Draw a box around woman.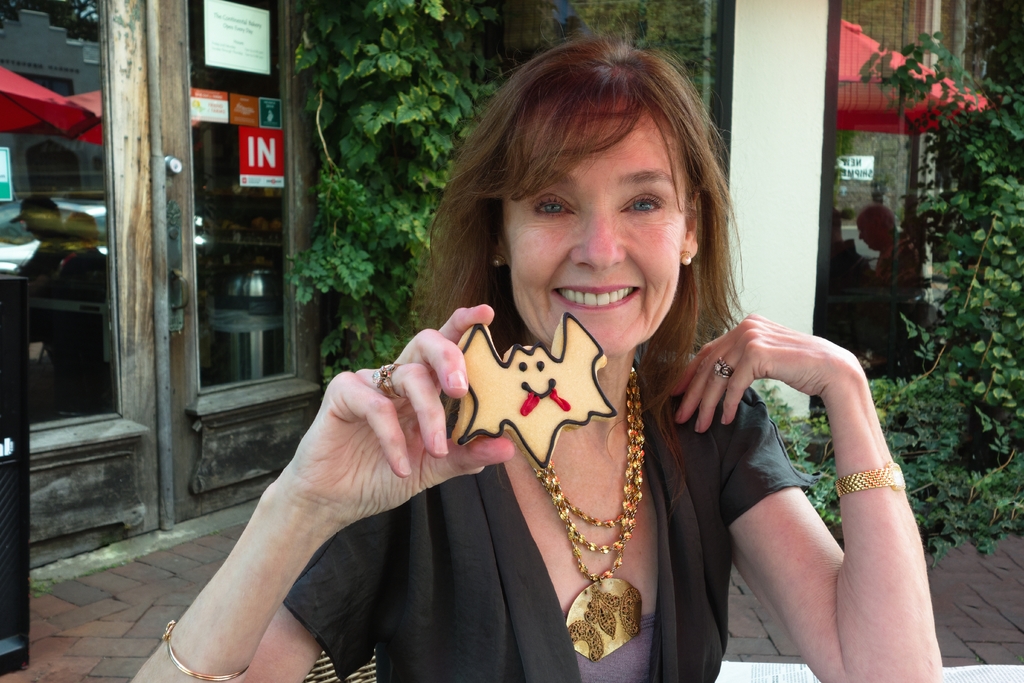
BBox(132, 30, 950, 682).
